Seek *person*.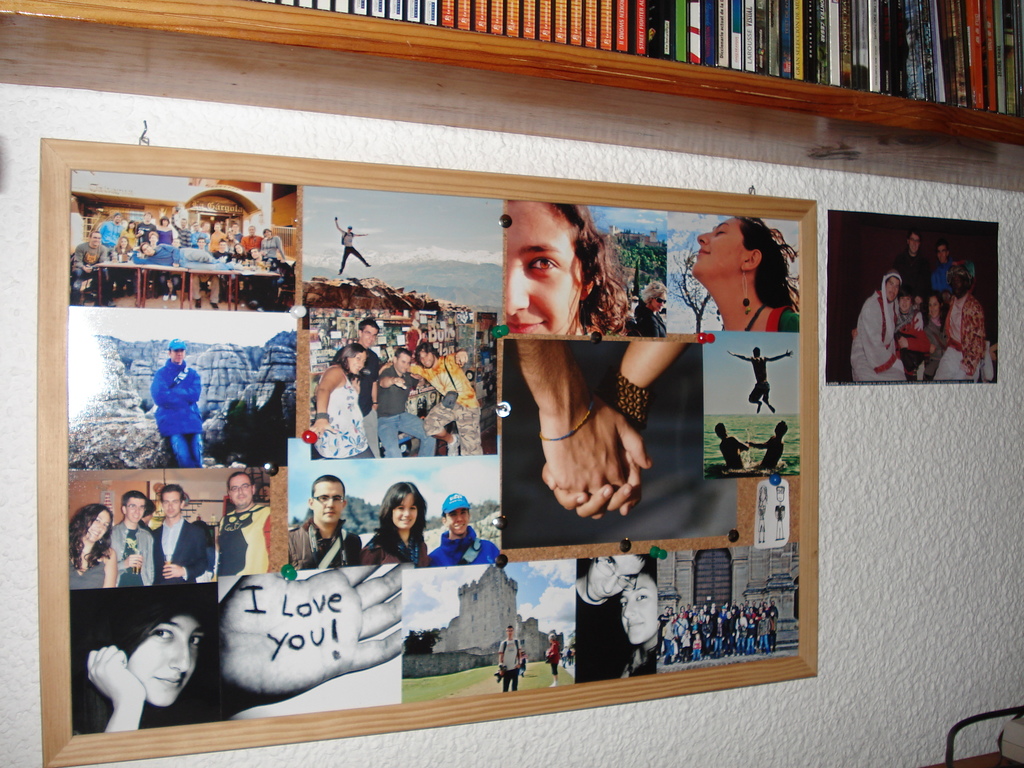
{"x1": 335, "y1": 218, "x2": 374, "y2": 278}.
